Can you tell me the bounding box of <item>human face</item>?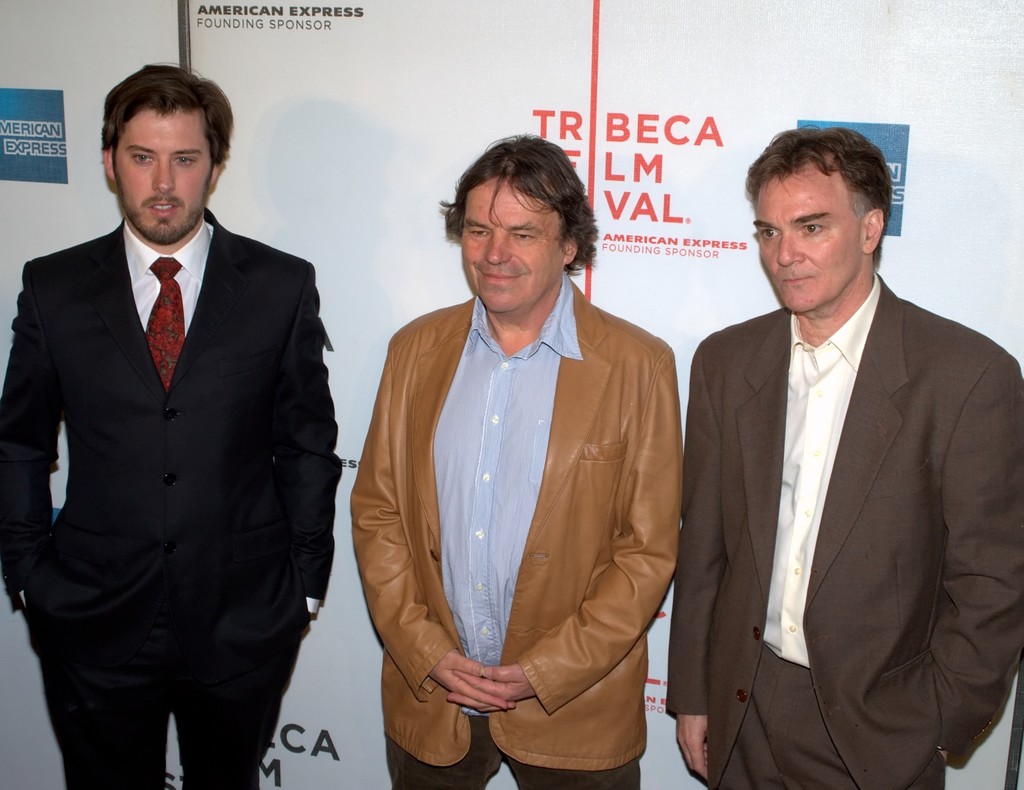
l=461, t=179, r=566, b=313.
